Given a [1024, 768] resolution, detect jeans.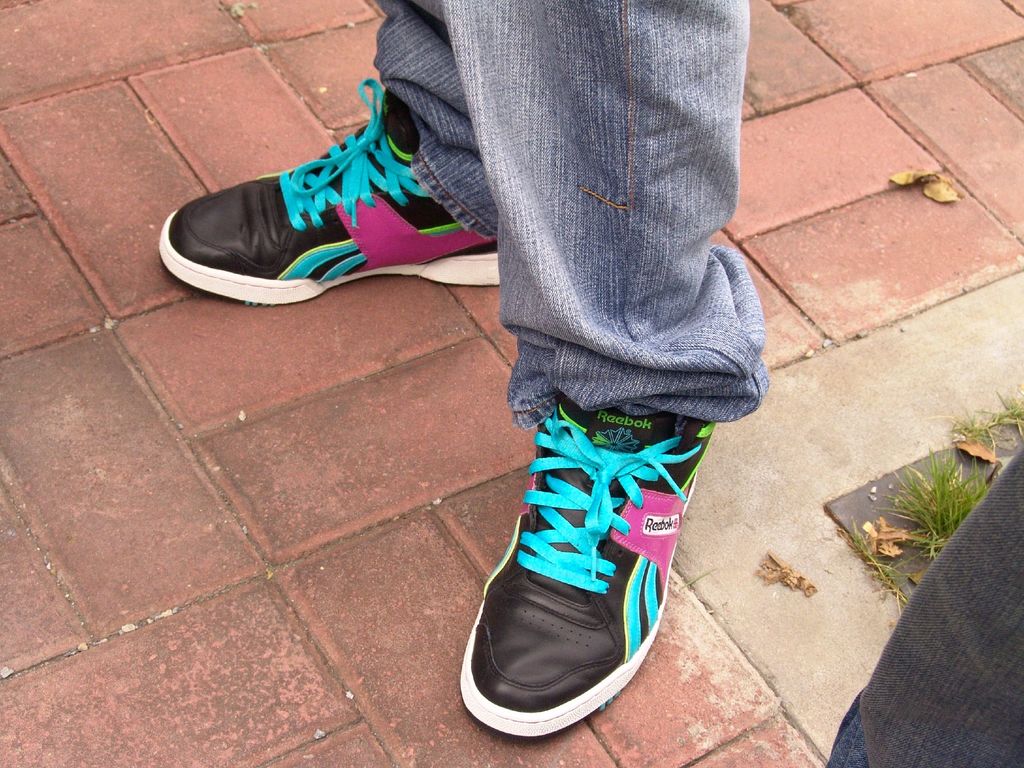
(372,0,770,436).
